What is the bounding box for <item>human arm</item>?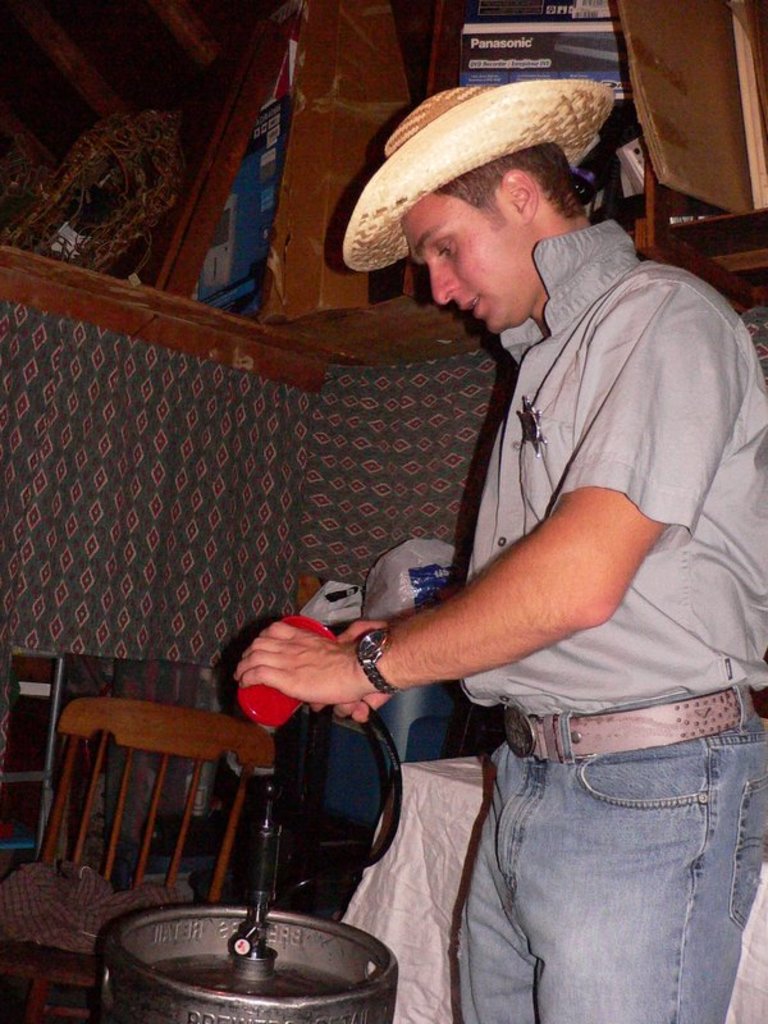
(x1=232, y1=282, x2=737, y2=701).
